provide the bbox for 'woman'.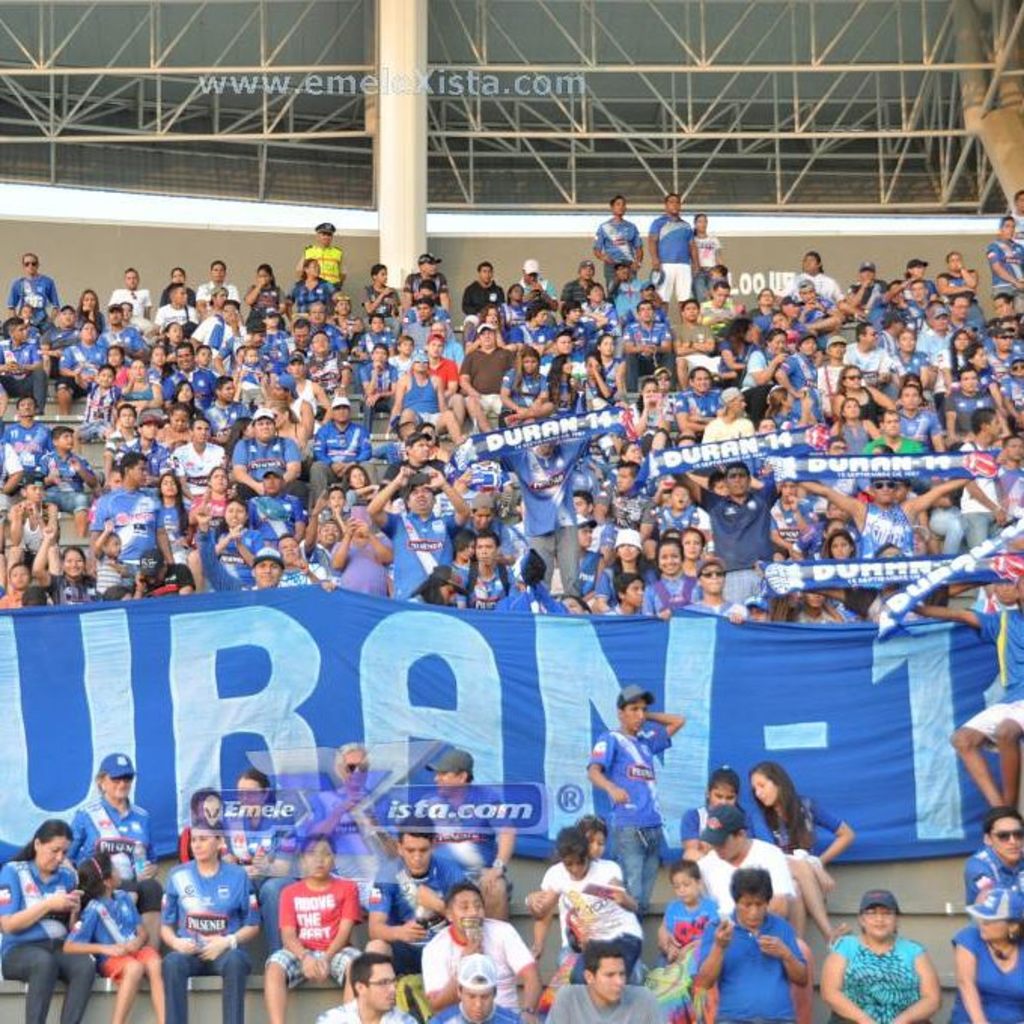
[x1=36, y1=529, x2=95, y2=604].
